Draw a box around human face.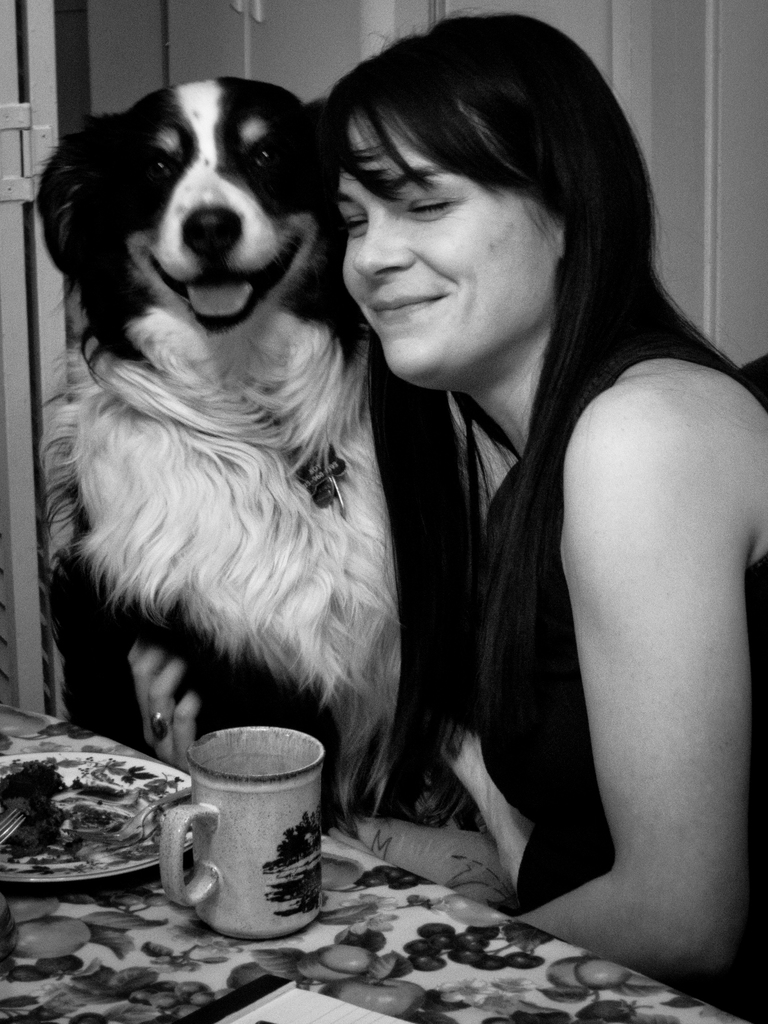
338:118:560:383.
